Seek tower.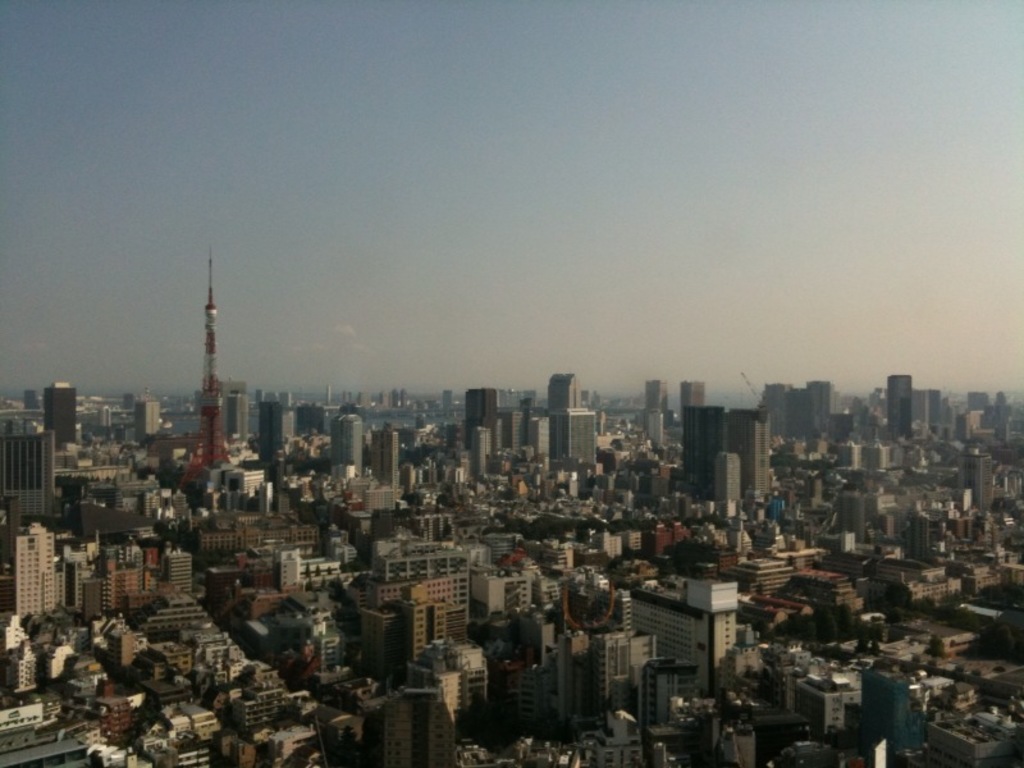
bbox=[462, 389, 498, 454].
